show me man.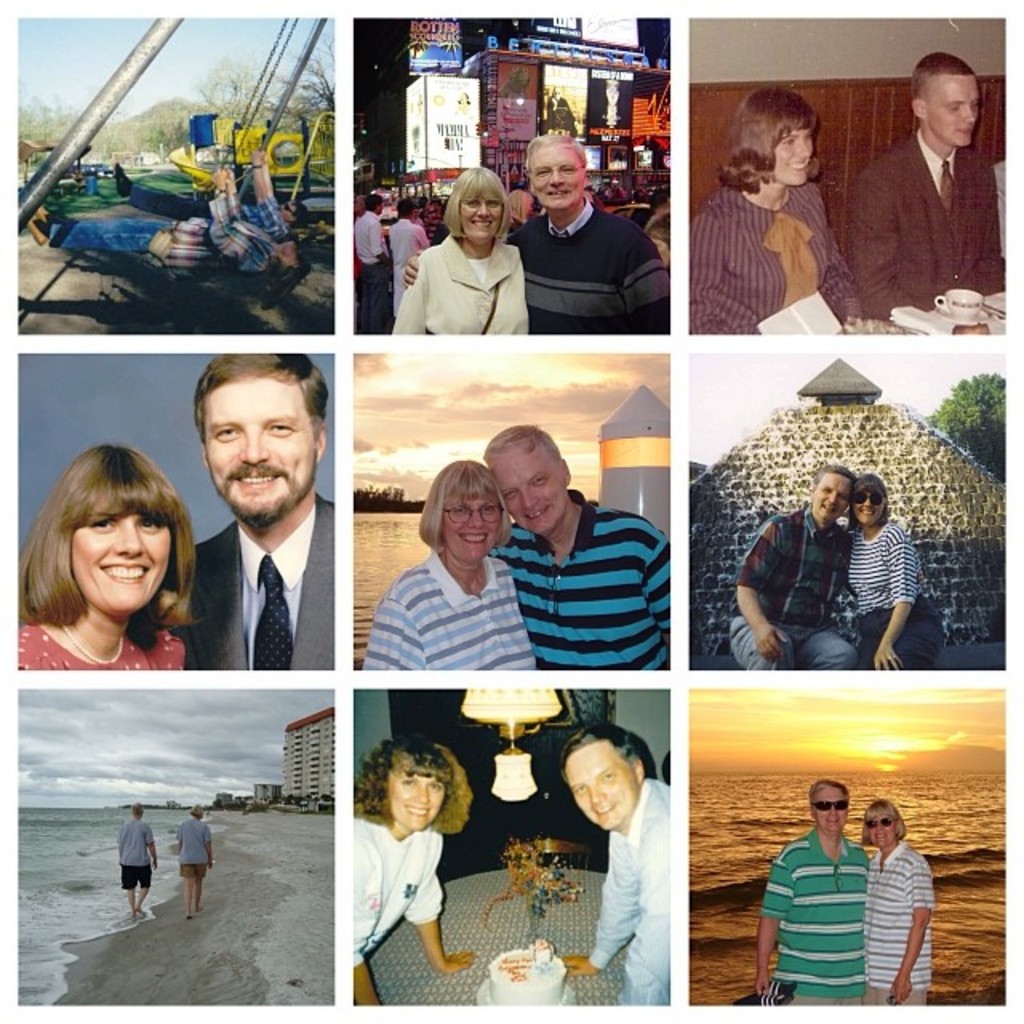
man is here: bbox=[354, 202, 371, 312].
